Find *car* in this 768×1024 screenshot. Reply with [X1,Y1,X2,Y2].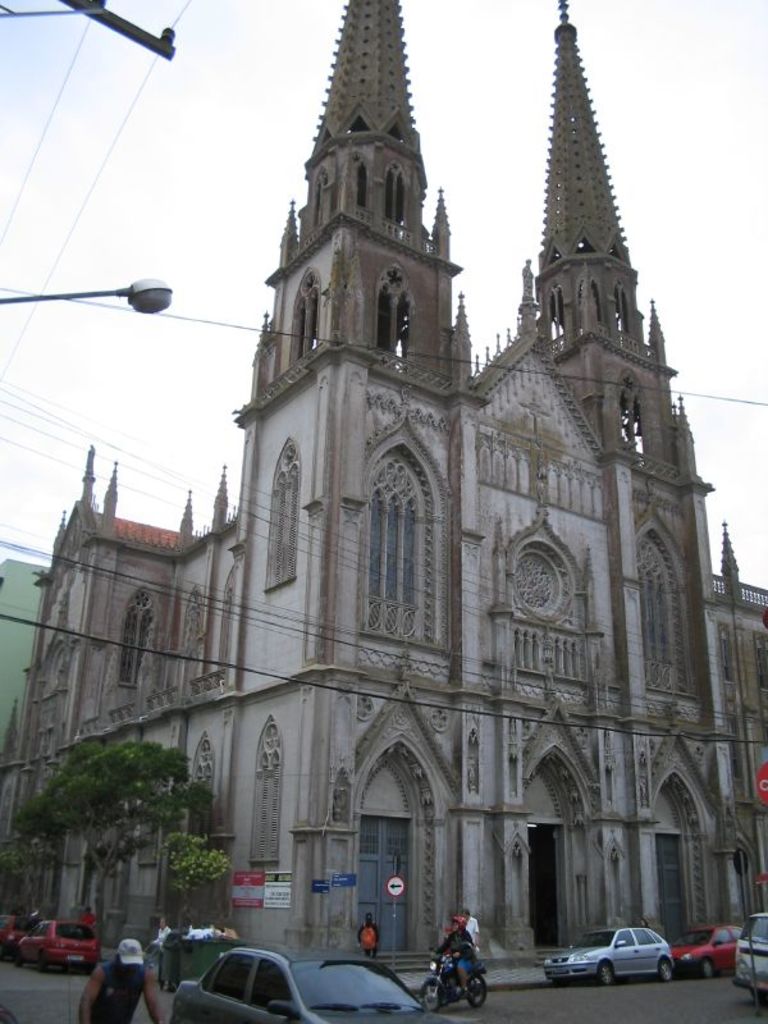
[544,924,672,986].
